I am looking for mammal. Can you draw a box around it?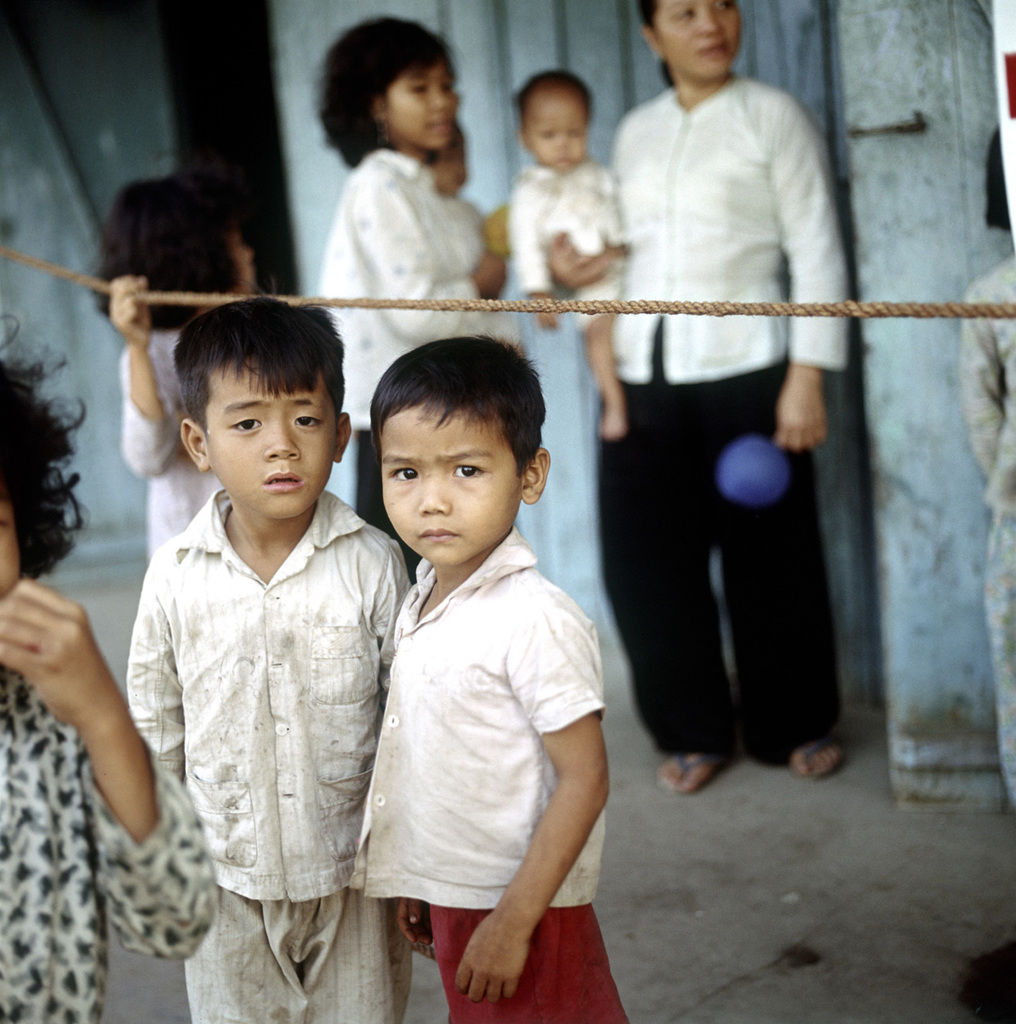
Sure, the bounding box is [321,23,509,584].
